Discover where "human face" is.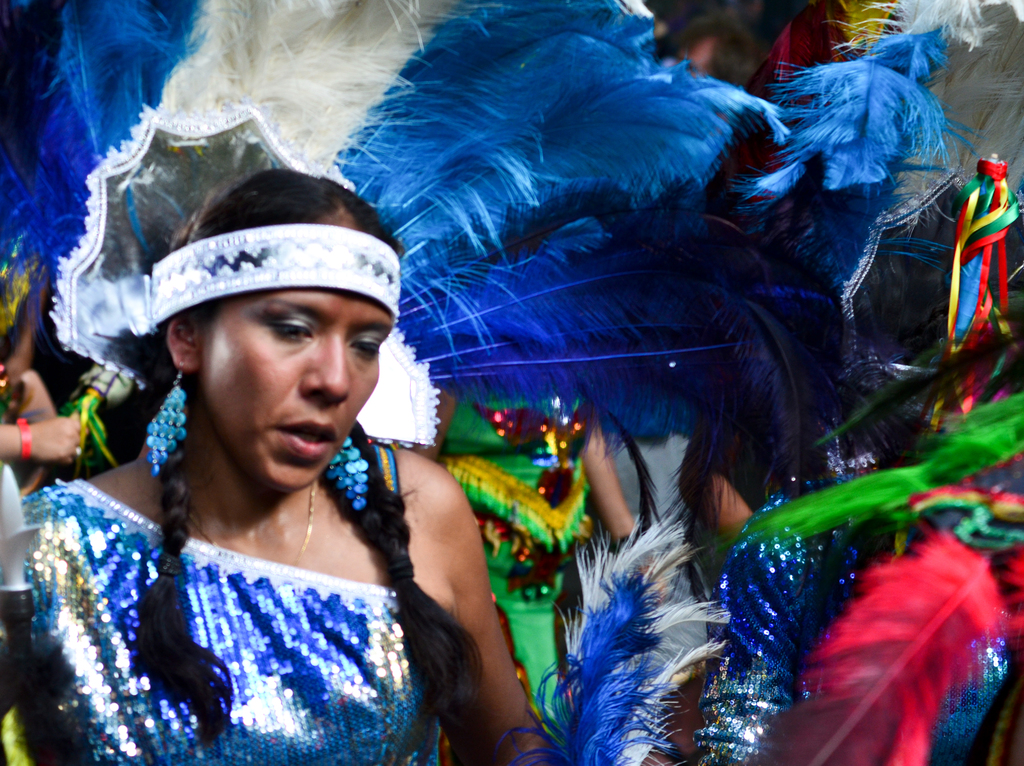
Discovered at {"x1": 200, "y1": 291, "x2": 396, "y2": 491}.
